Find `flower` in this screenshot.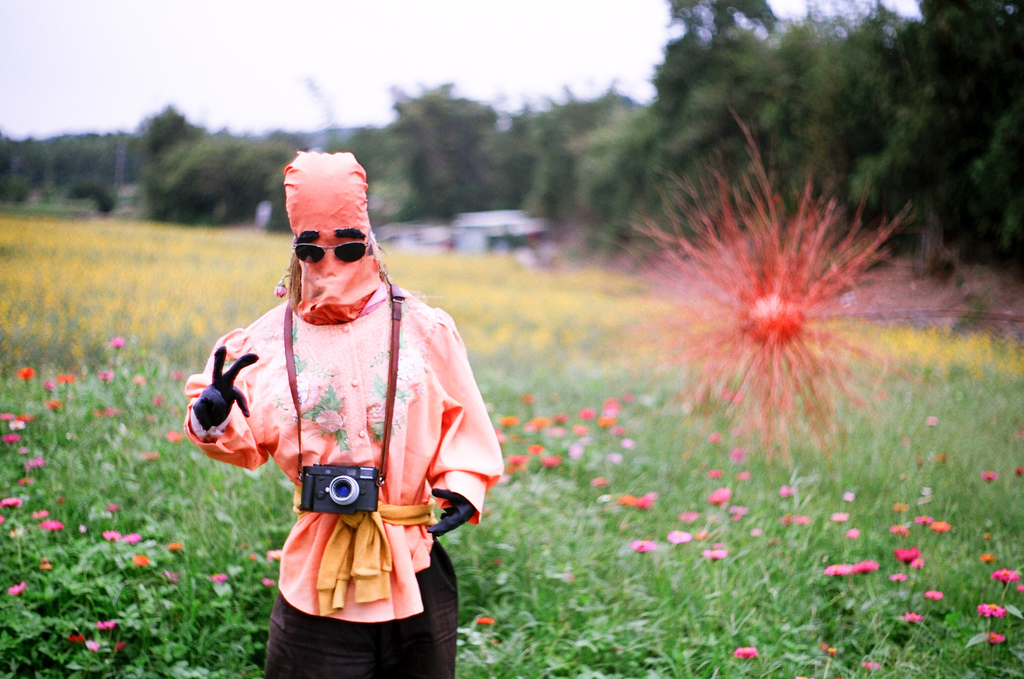
The bounding box for `flower` is left=890, top=503, right=908, bottom=514.
